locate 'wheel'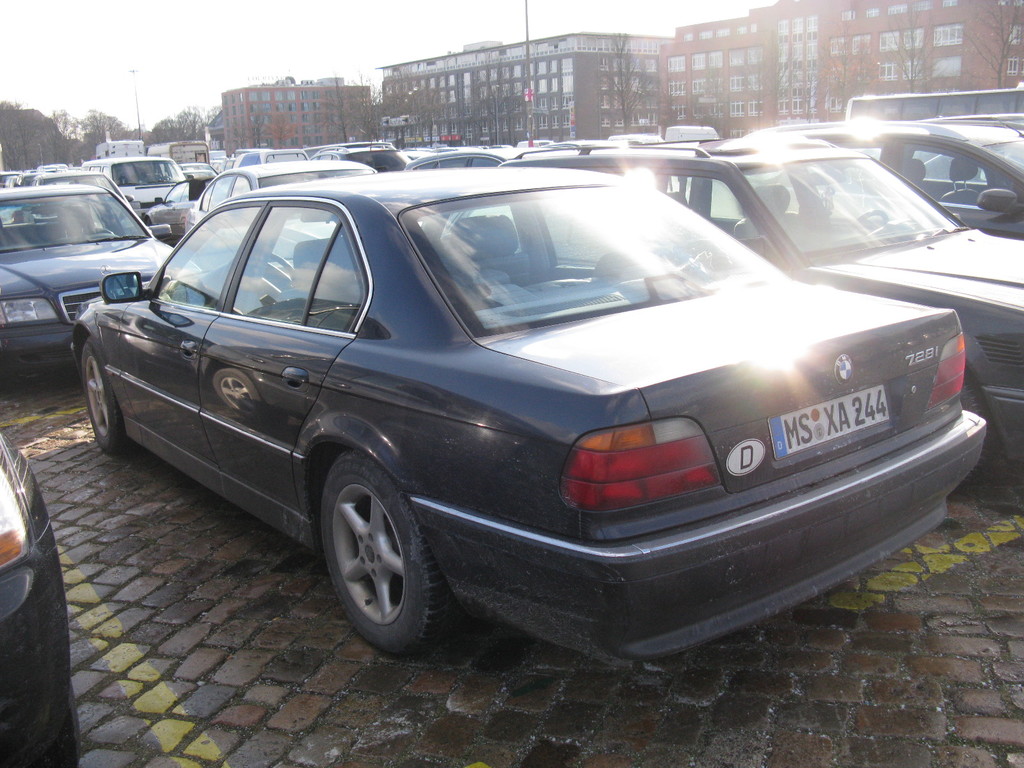
region(158, 174, 170, 179)
